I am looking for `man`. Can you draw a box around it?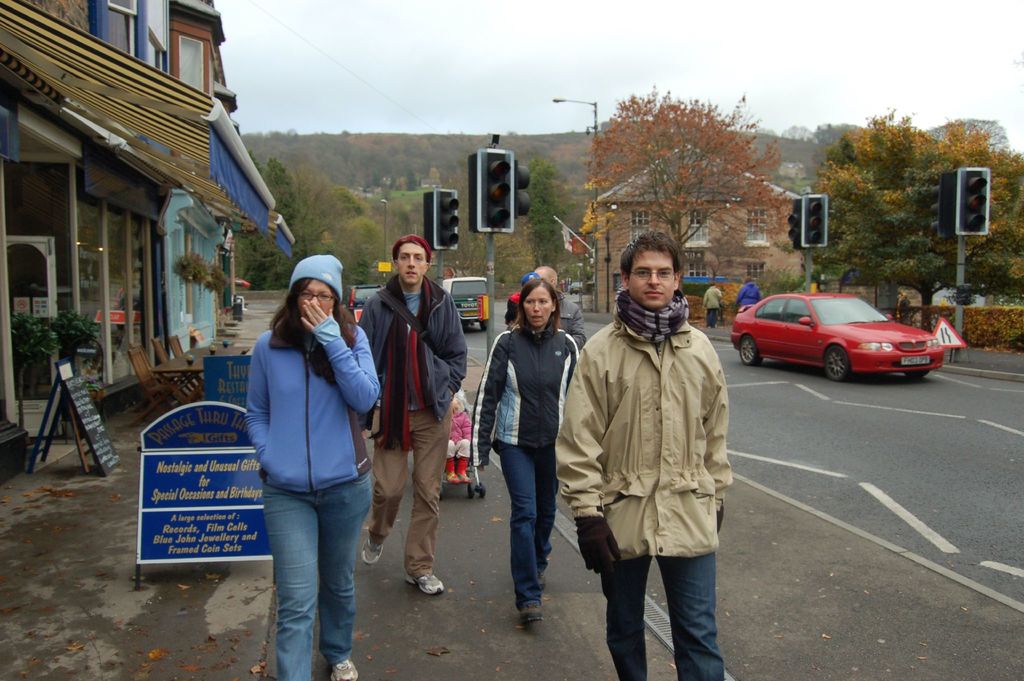
Sure, the bounding box is (left=564, top=221, right=746, bottom=673).
